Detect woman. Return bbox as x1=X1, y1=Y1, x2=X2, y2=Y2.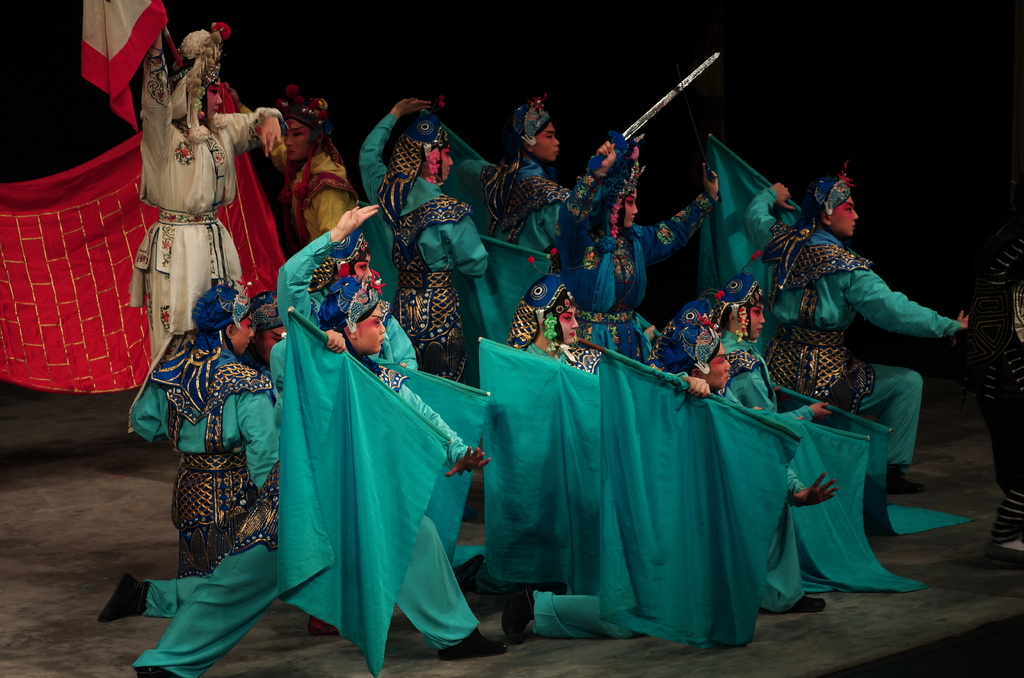
x1=684, y1=247, x2=924, y2=597.
